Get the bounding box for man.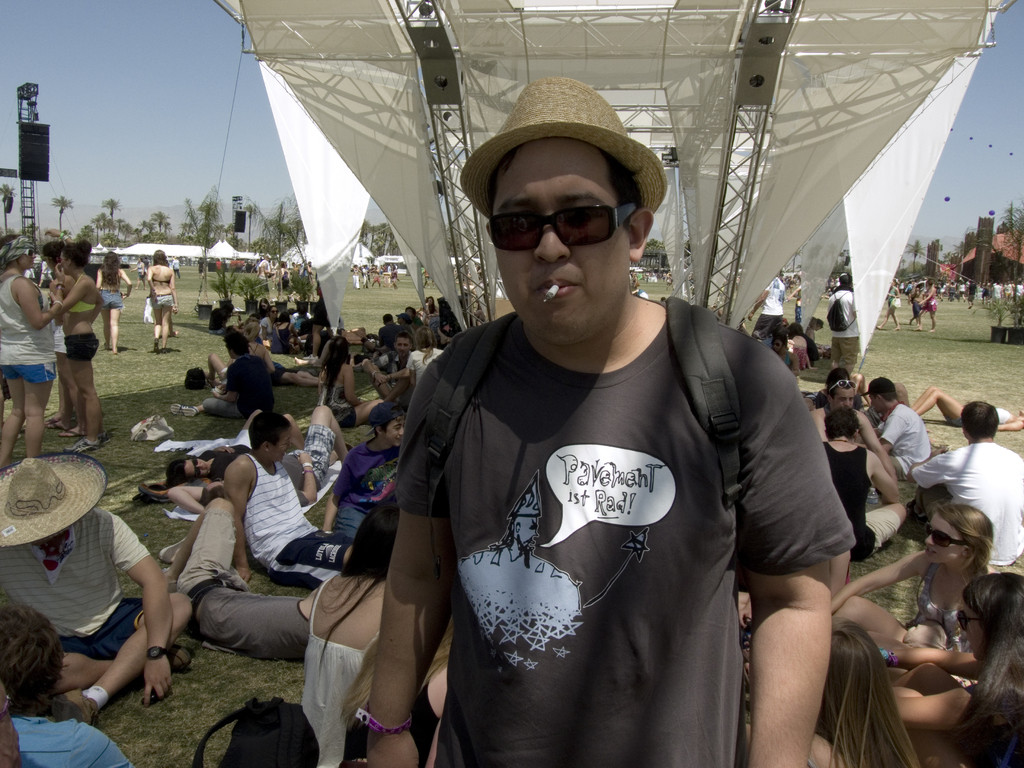
region(171, 405, 348, 514).
